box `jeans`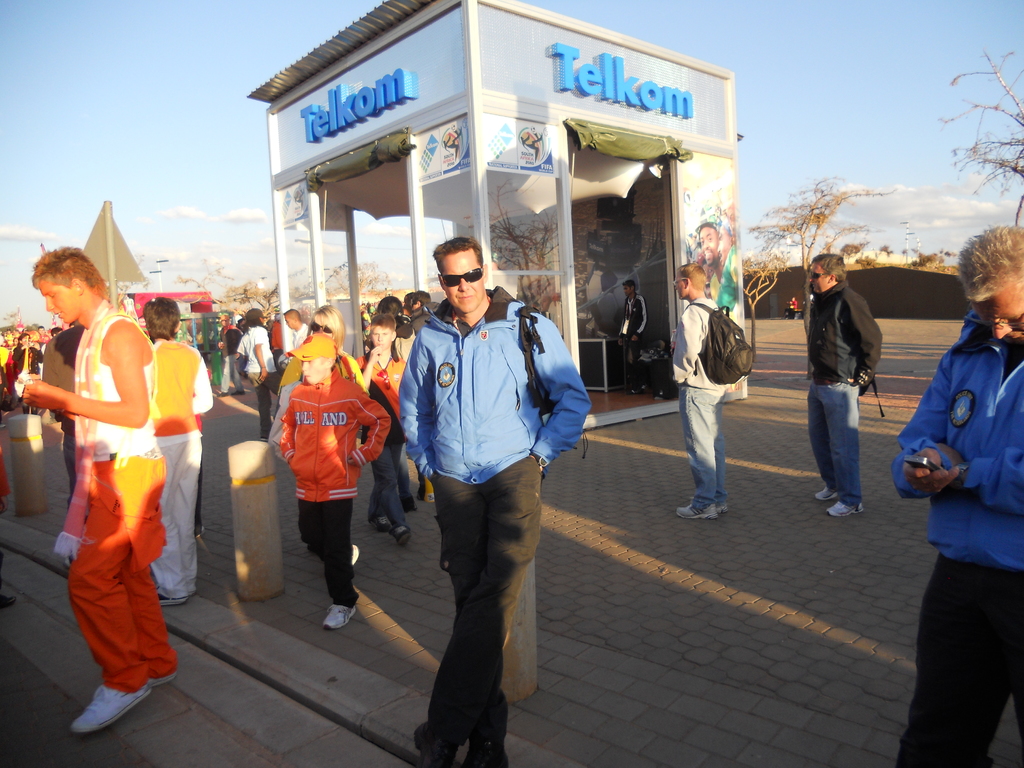
region(218, 351, 244, 393)
